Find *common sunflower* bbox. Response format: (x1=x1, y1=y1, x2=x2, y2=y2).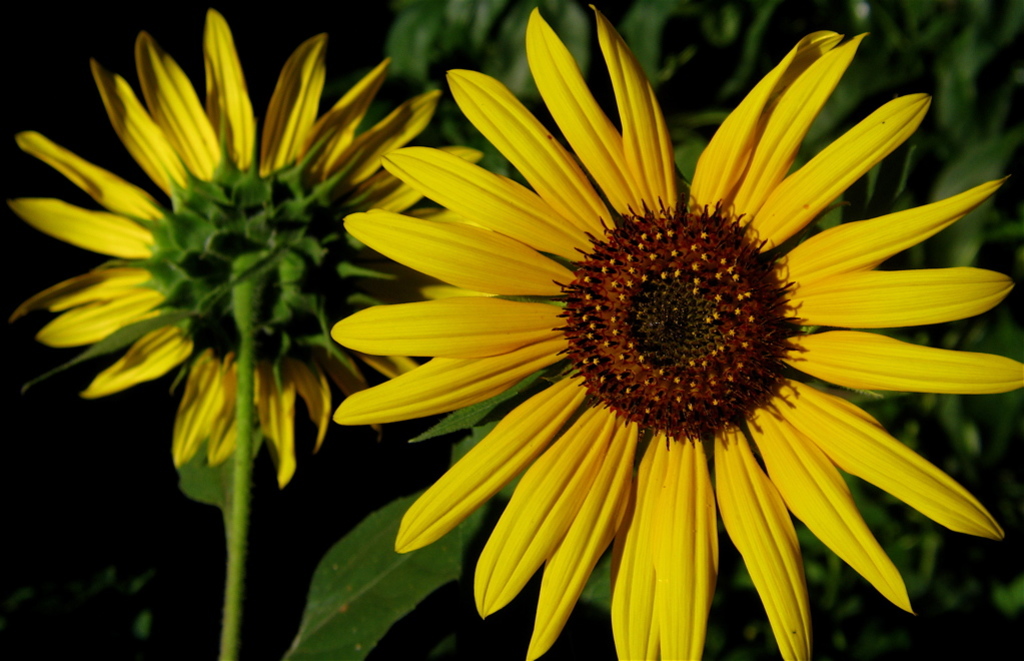
(x1=314, y1=44, x2=1023, y2=646).
